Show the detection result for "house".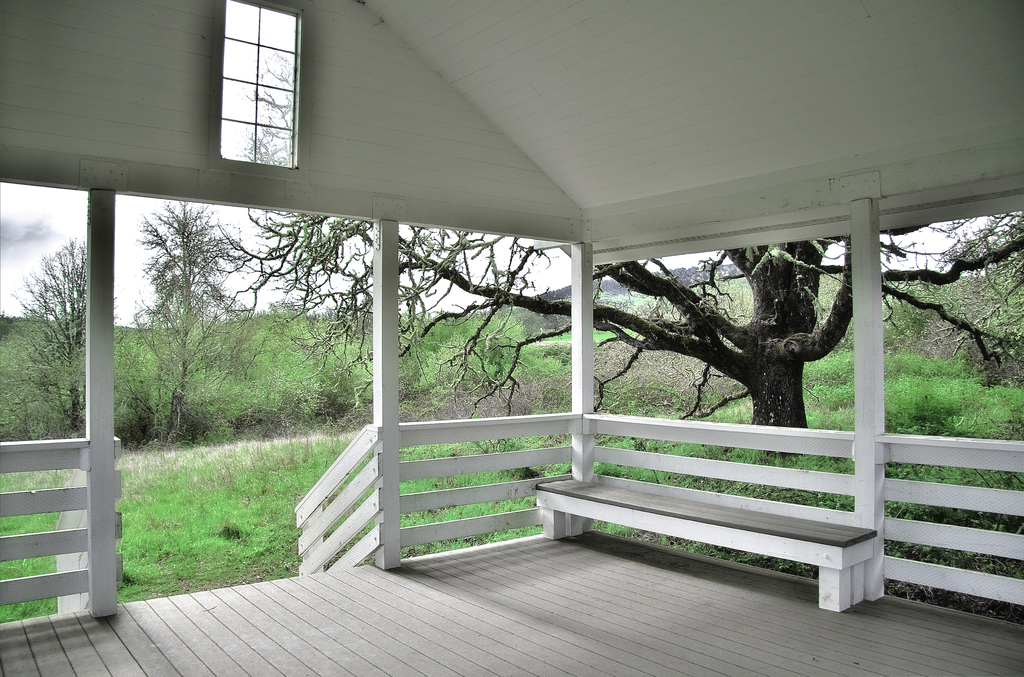
{"x1": 0, "y1": 0, "x2": 1023, "y2": 676}.
